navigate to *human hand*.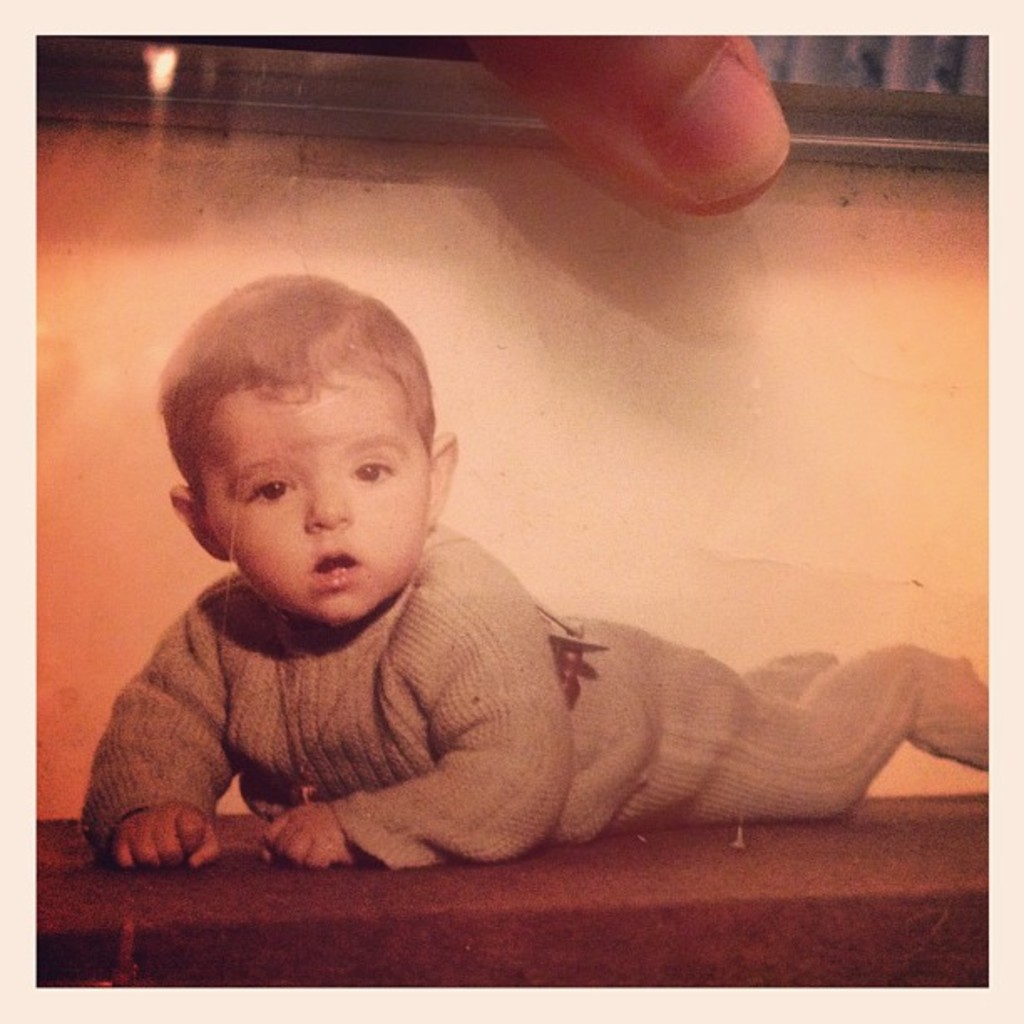
Navigation target: bbox=[105, 795, 226, 872].
